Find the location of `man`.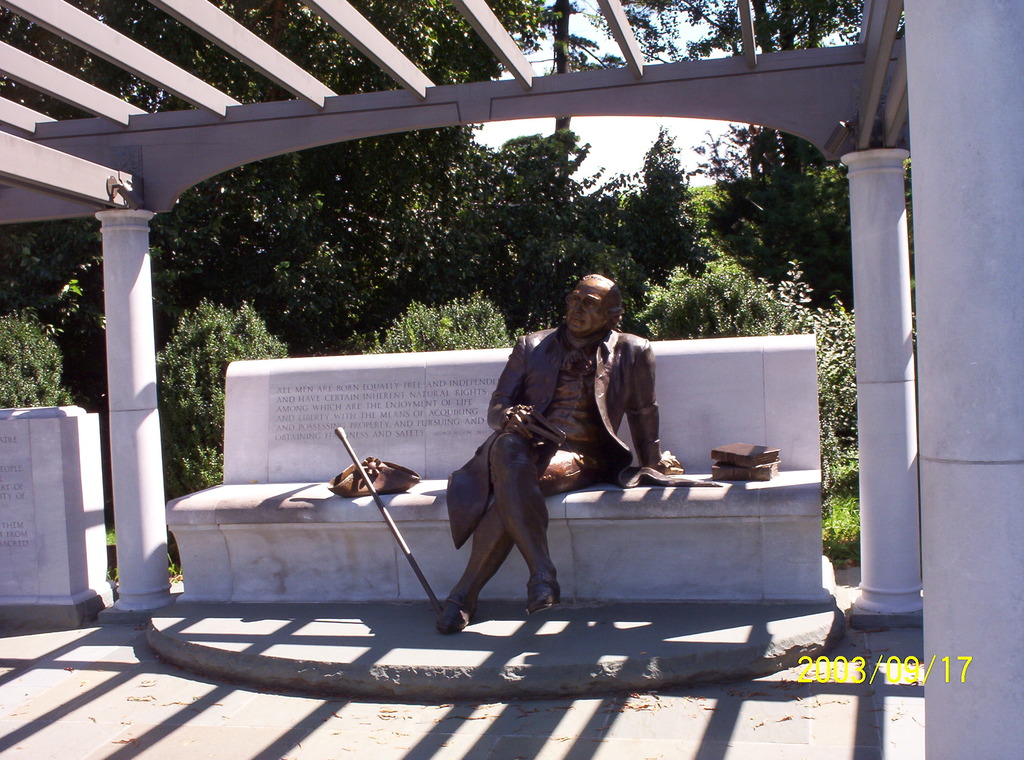
Location: {"x1": 439, "y1": 291, "x2": 668, "y2": 608}.
